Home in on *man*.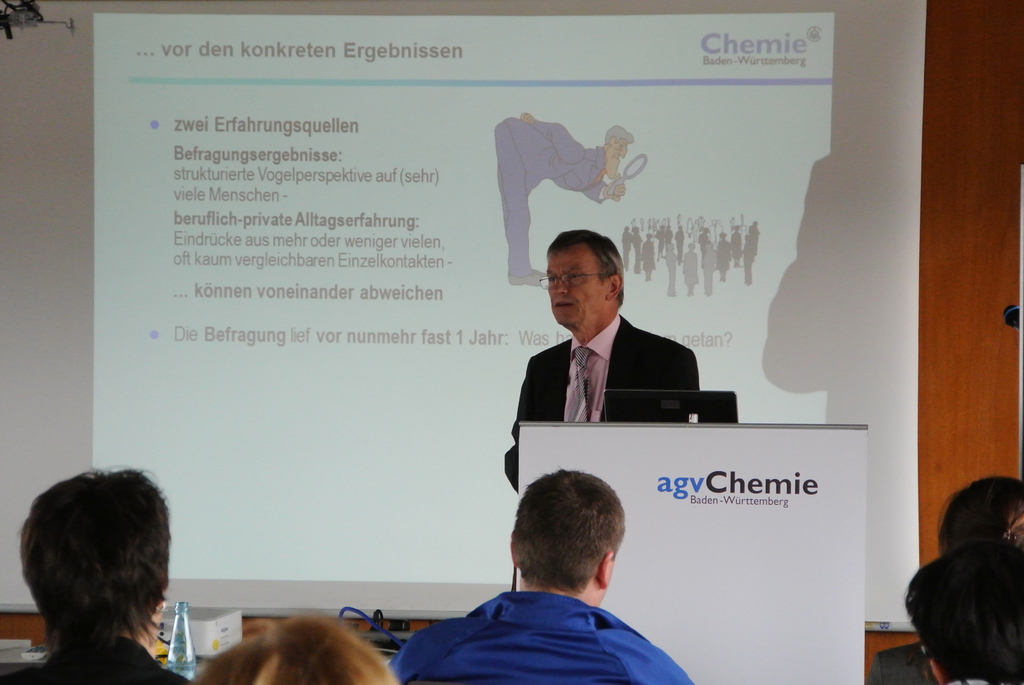
Homed in at region(490, 228, 717, 476).
